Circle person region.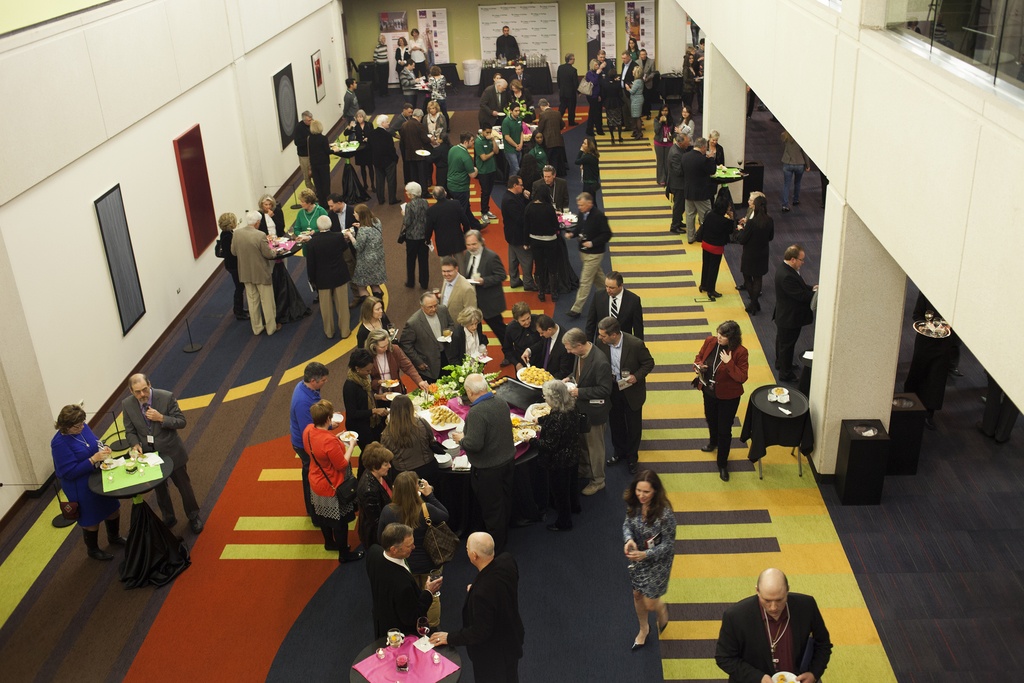
Region: Rect(291, 361, 327, 525).
